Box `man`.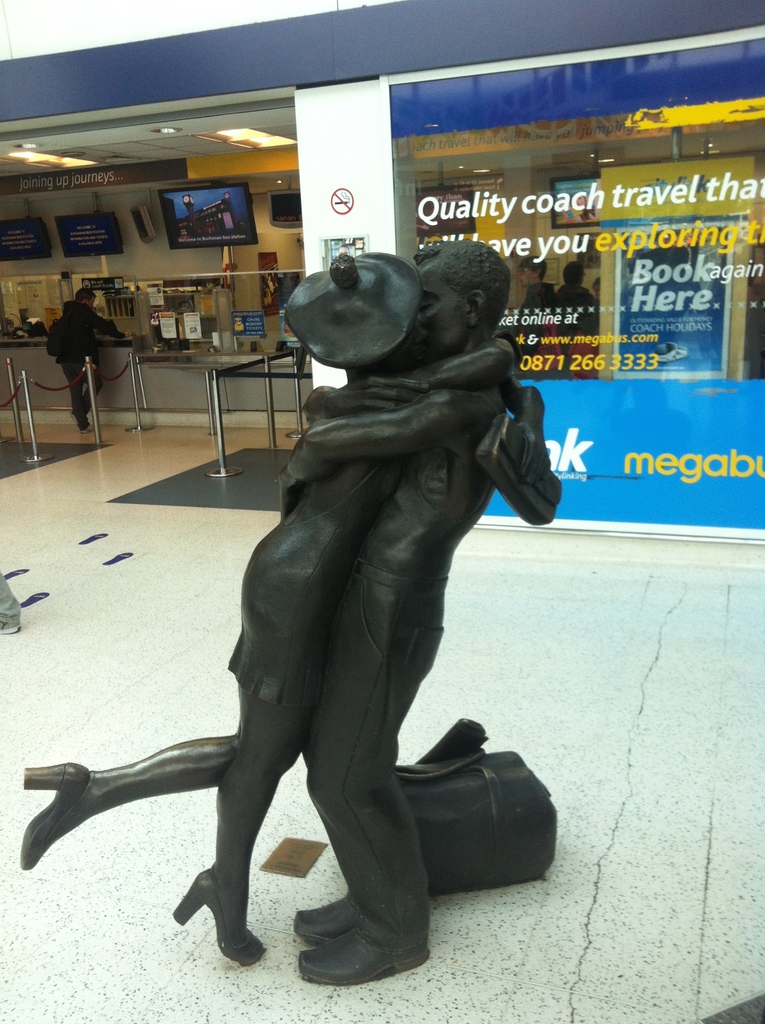
x1=43, y1=285, x2=125, y2=431.
